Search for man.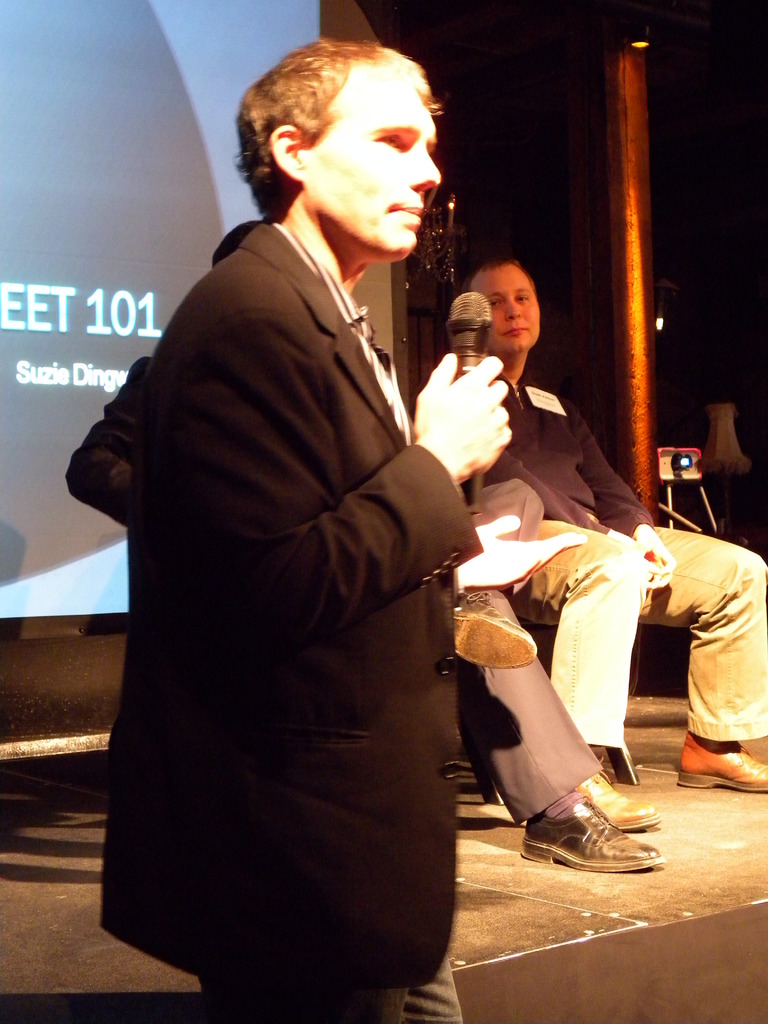
Found at box(214, 220, 668, 874).
